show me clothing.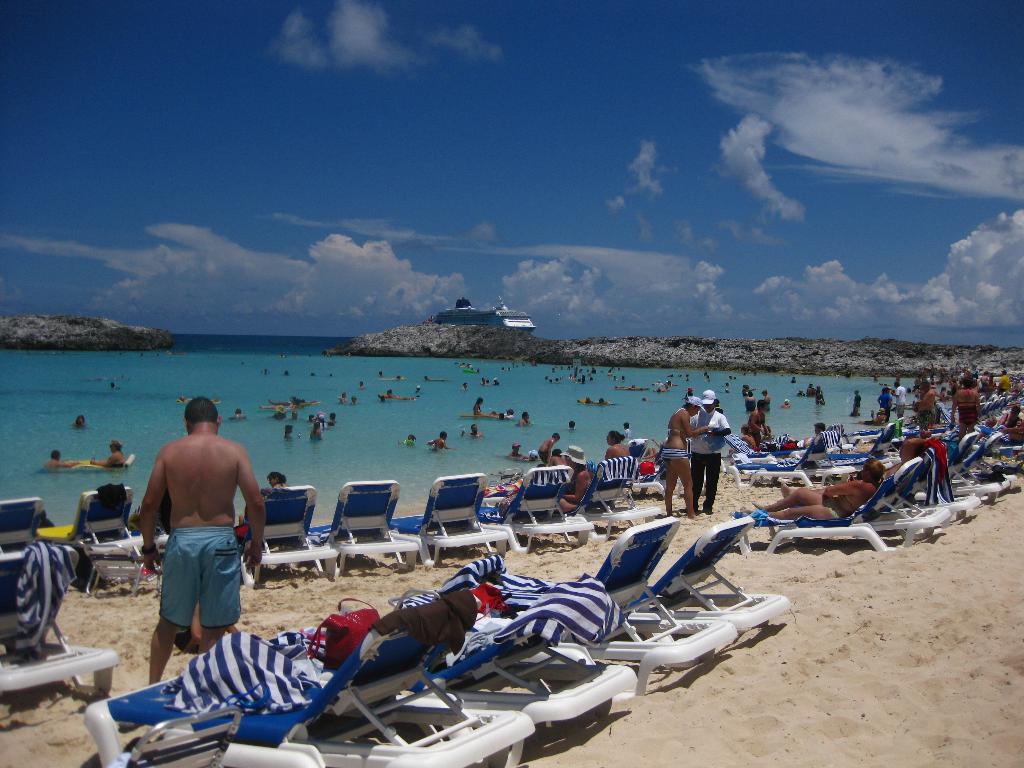
clothing is here: region(959, 399, 980, 426).
